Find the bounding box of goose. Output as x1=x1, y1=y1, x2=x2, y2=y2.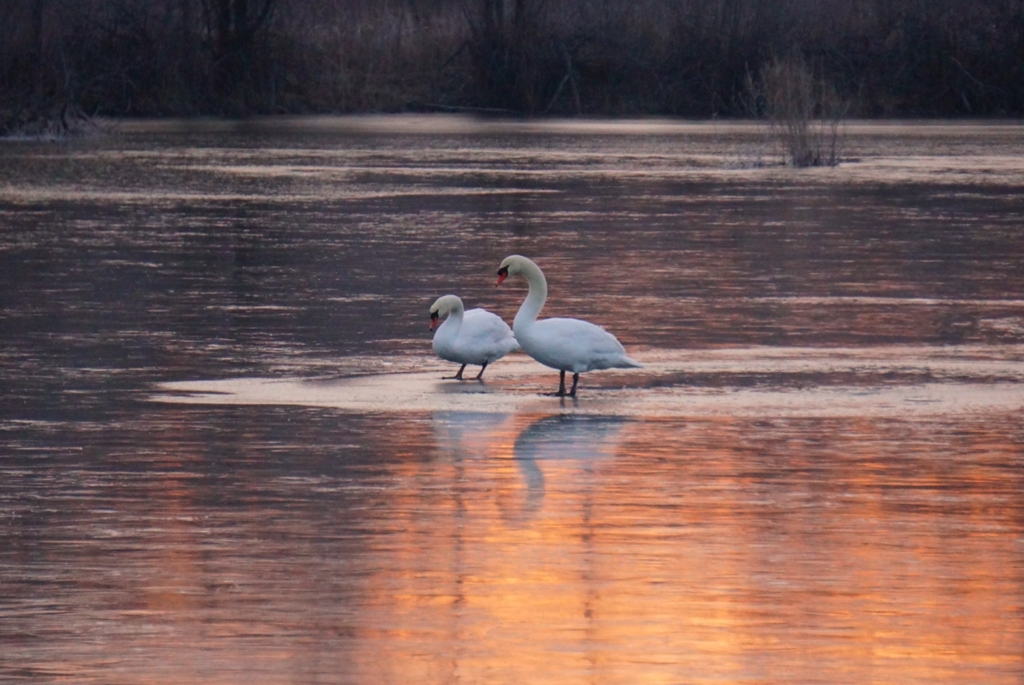
x1=476, y1=242, x2=654, y2=397.
